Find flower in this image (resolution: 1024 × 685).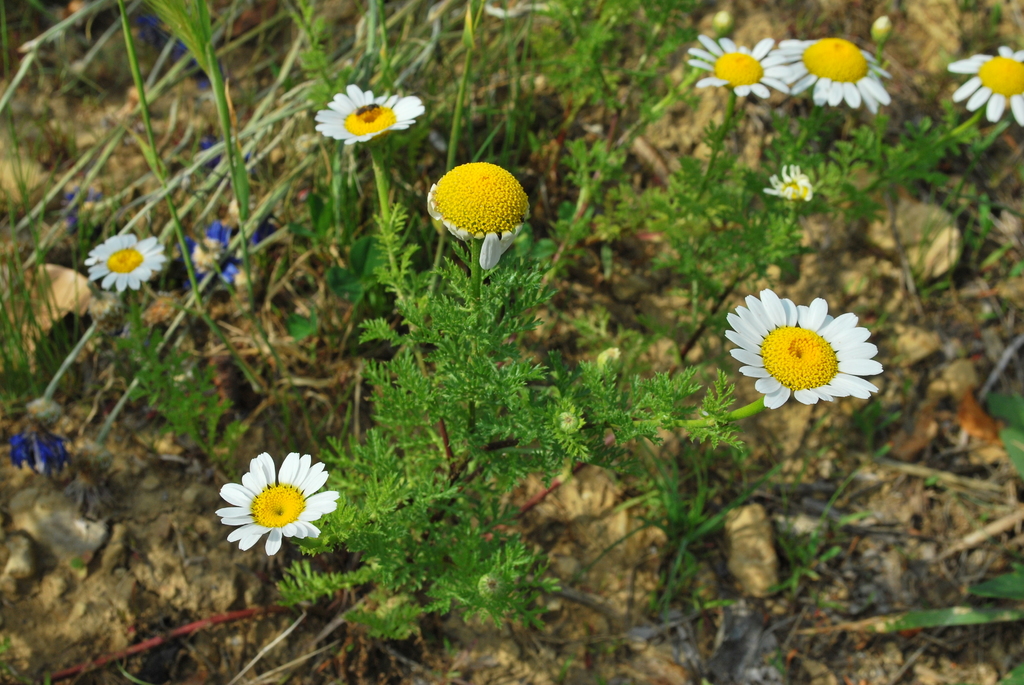
detection(775, 33, 892, 116).
